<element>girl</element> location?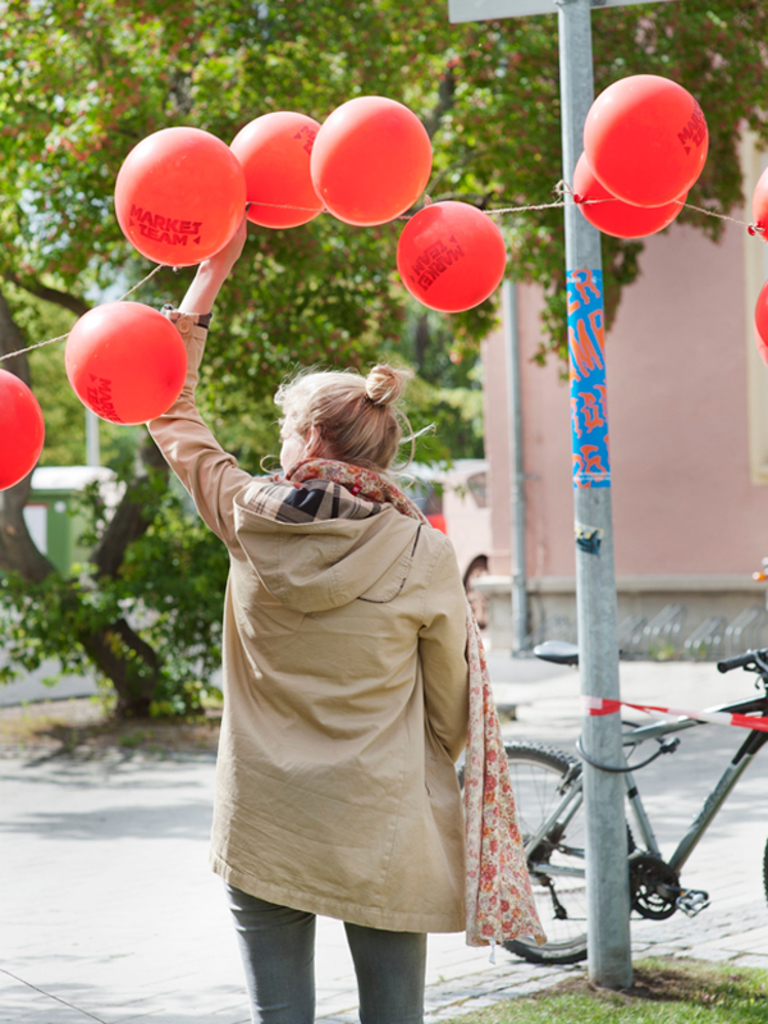
crop(143, 214, 553, 1023)
